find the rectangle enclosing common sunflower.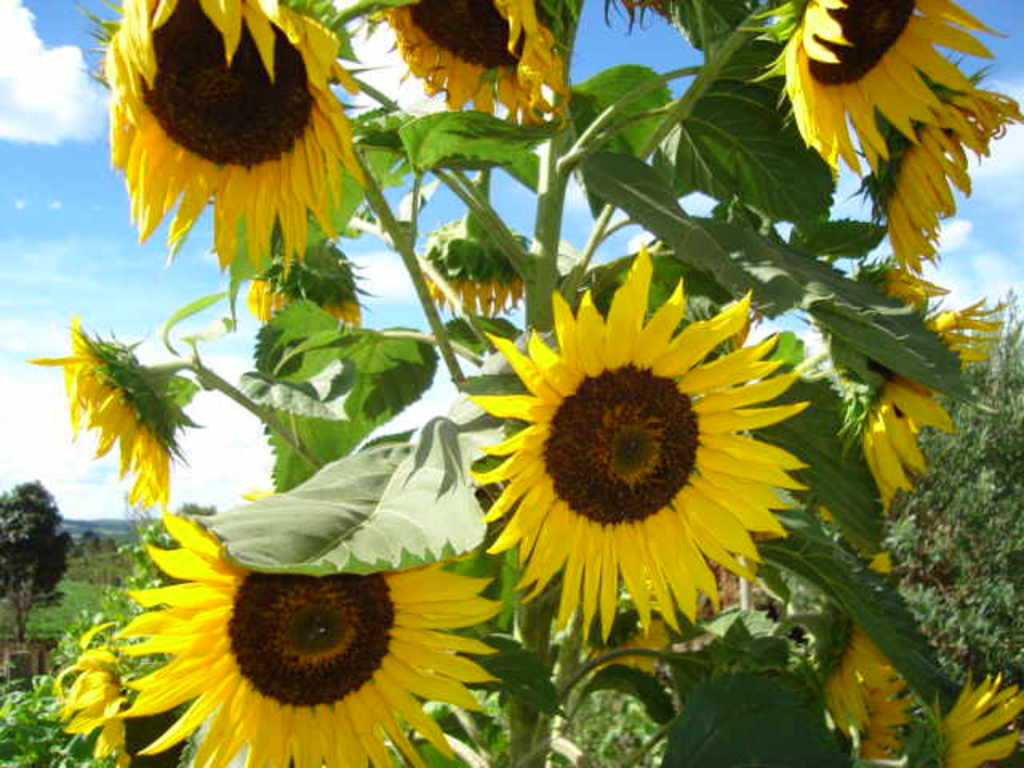
110:0:376:269.
